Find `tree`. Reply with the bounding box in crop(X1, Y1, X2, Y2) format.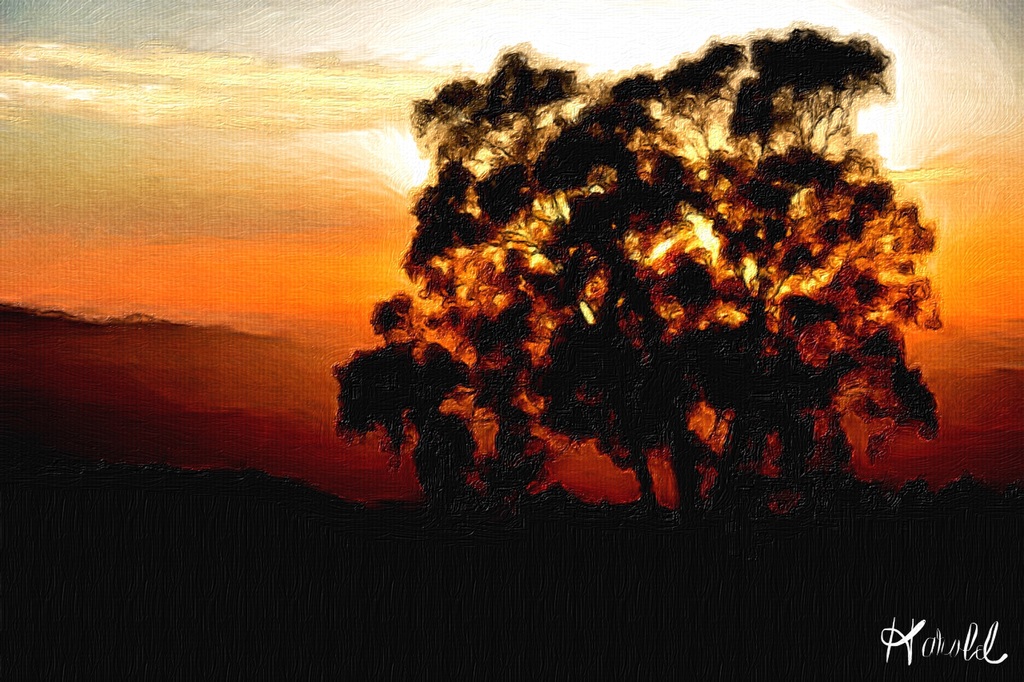
crop(330, 23, 943, 532).
